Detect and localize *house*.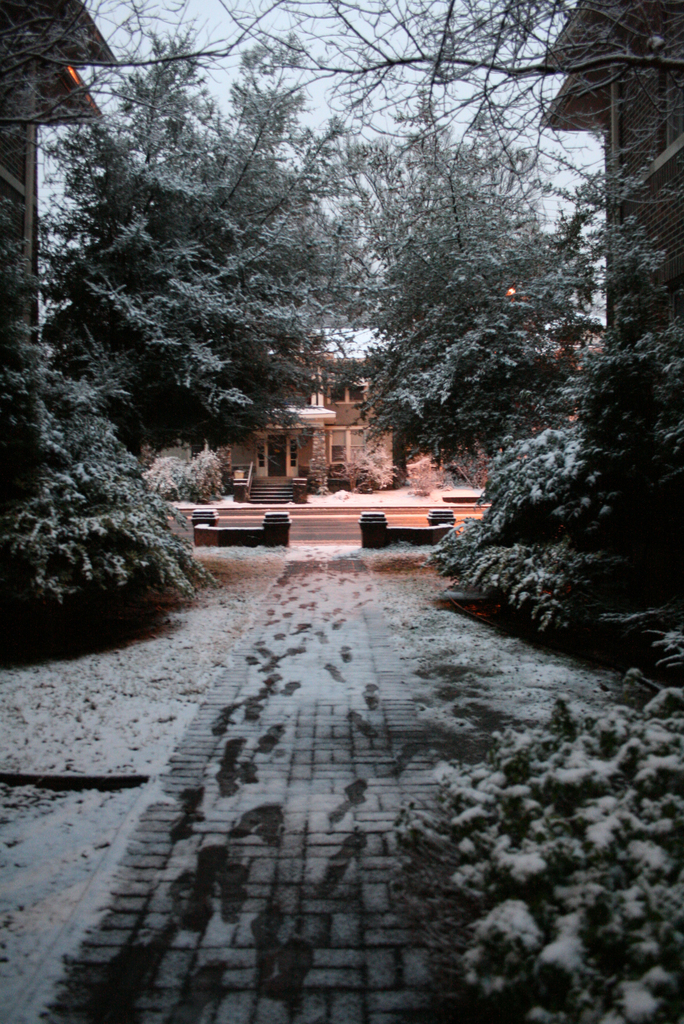
Localized at crop(541, 0, 683, 328).
